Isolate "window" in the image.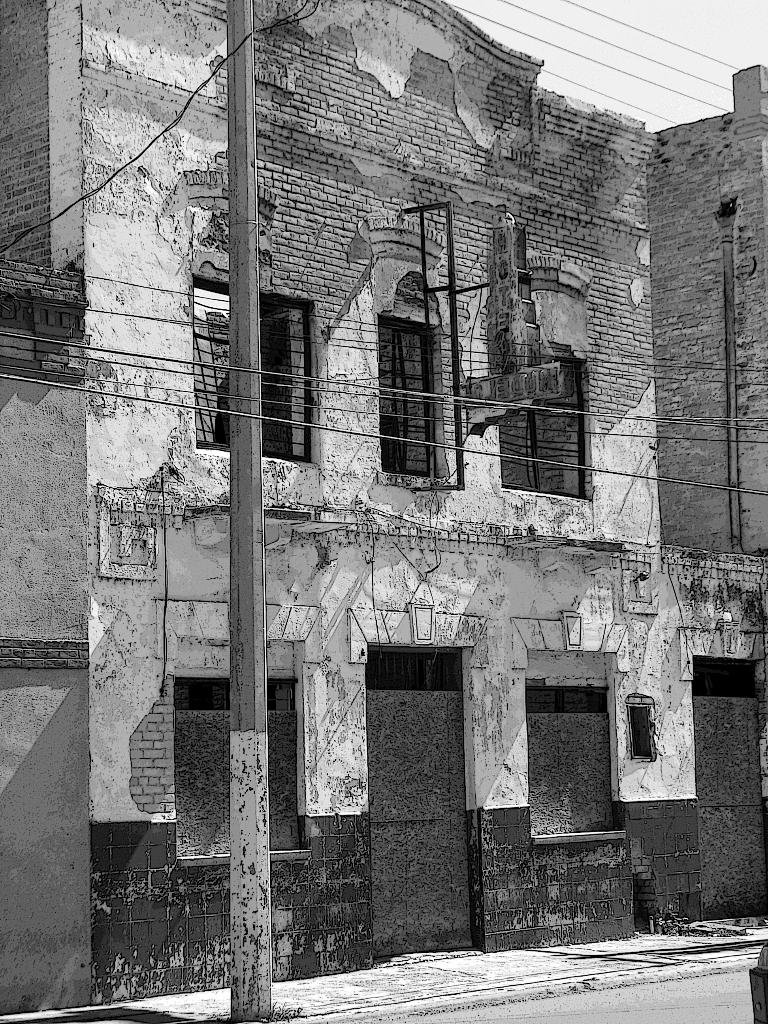
Isolated region: [196, 273, 320, 461].
